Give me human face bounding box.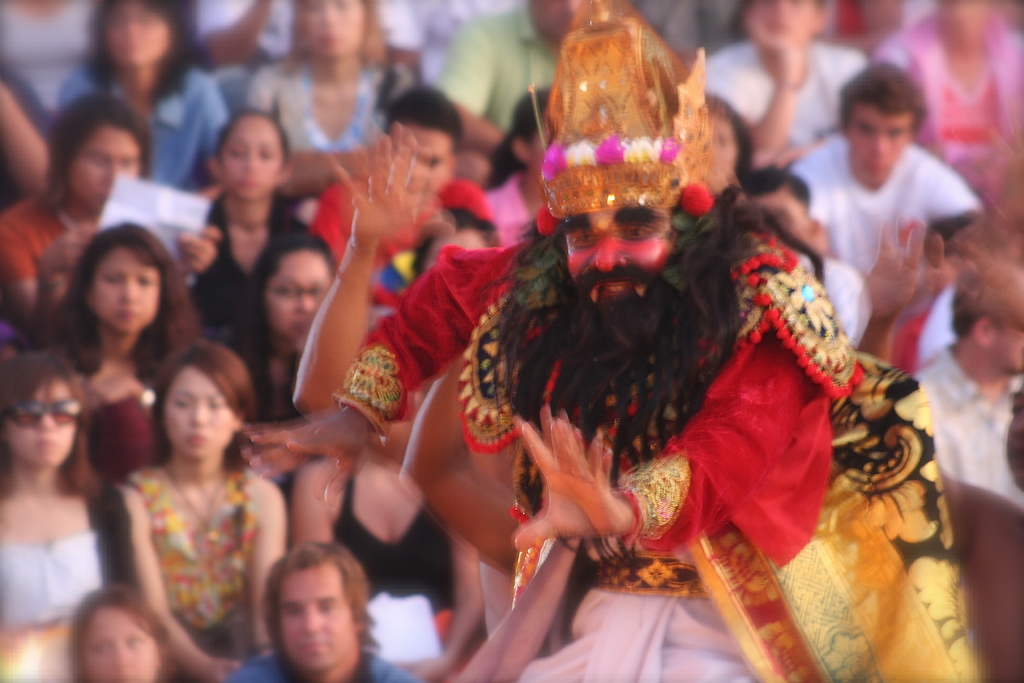
{"left": 850, "top": 101, "right": 914, "bottom": 181}.
